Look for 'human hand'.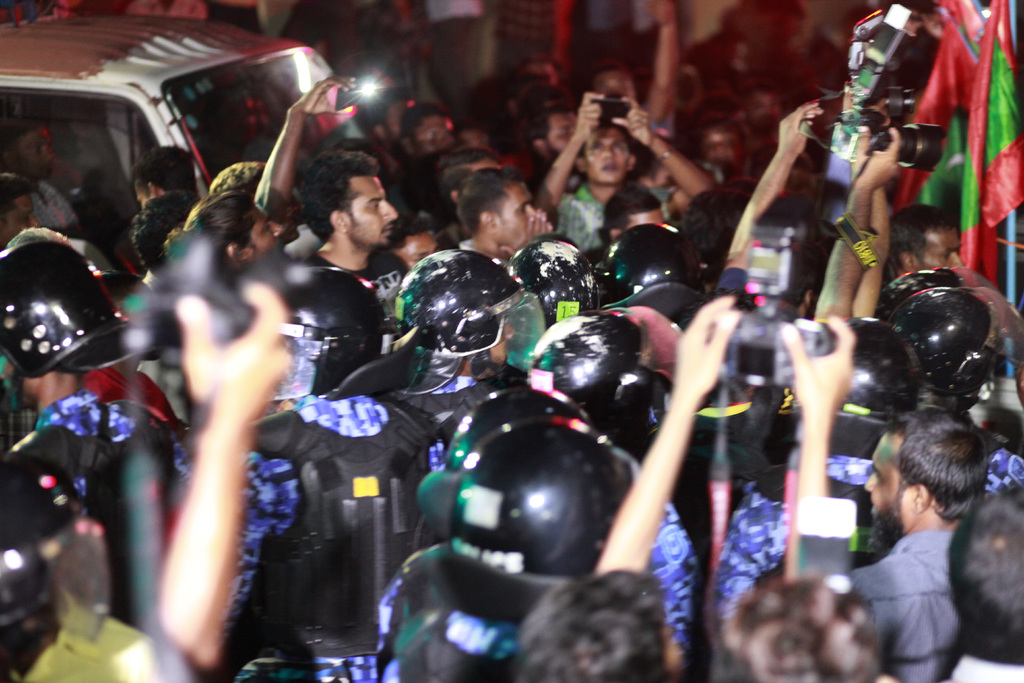
Found: [673, 292, 741, 398].
